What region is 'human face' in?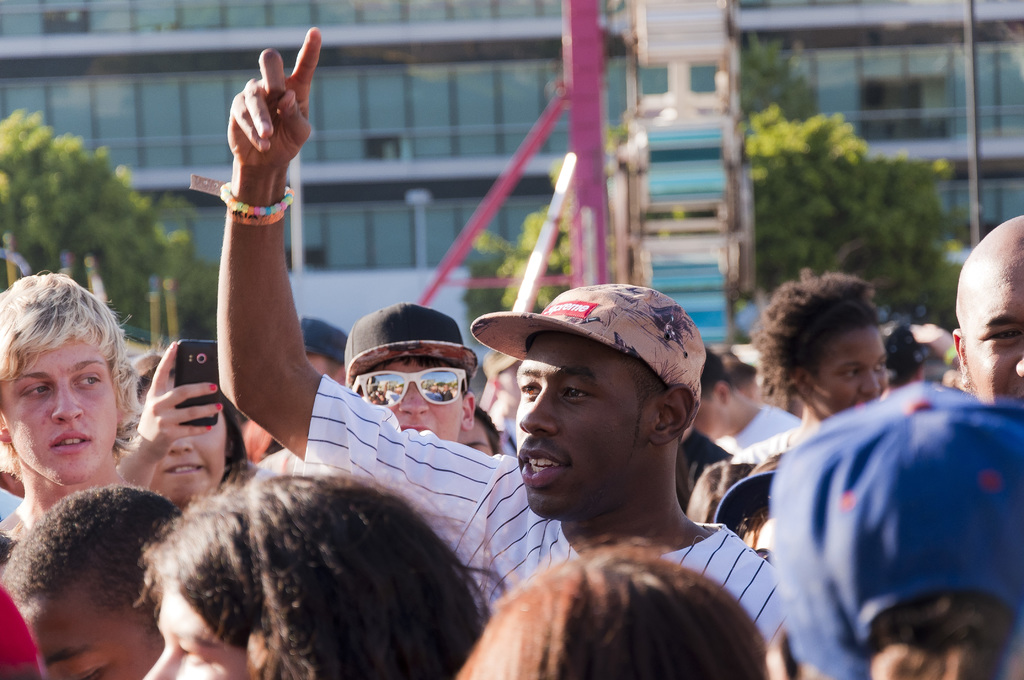
bbox(963, 254, 1023, 404).
